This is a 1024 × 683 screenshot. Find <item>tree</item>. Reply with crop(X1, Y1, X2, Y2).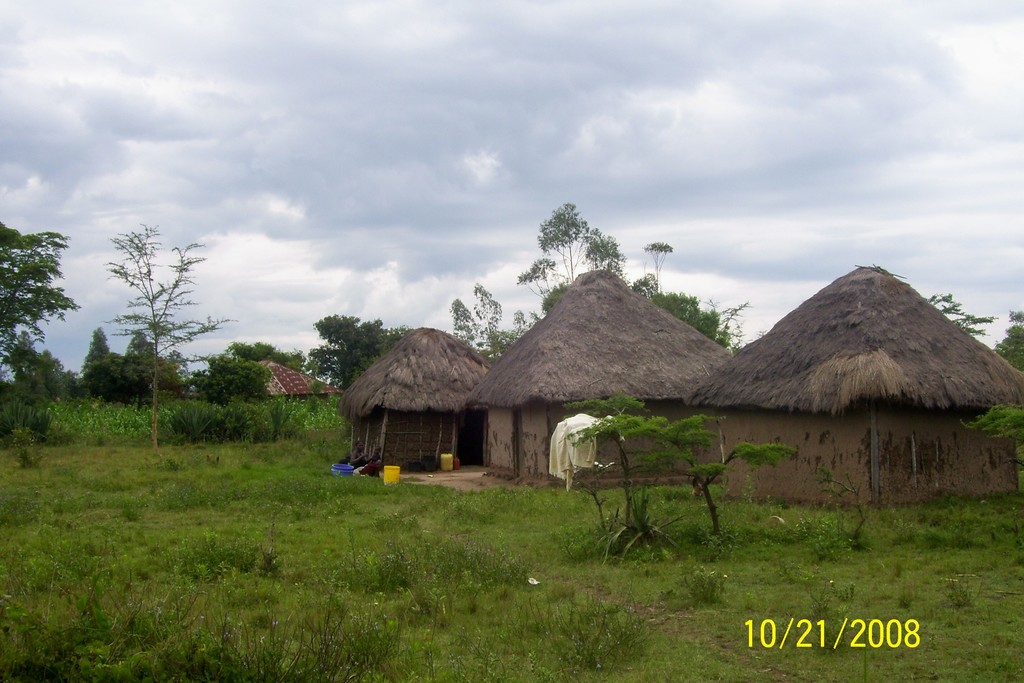
crop(993, 304, 1023, 367).
